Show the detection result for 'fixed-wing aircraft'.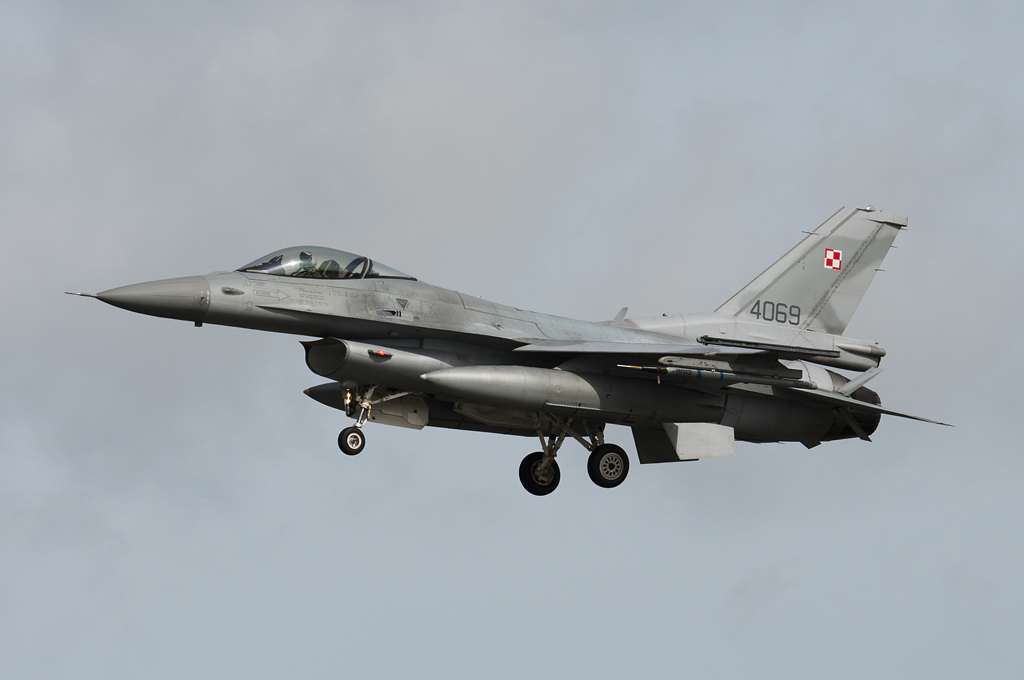
bbox(63, 212, 956, 499).
